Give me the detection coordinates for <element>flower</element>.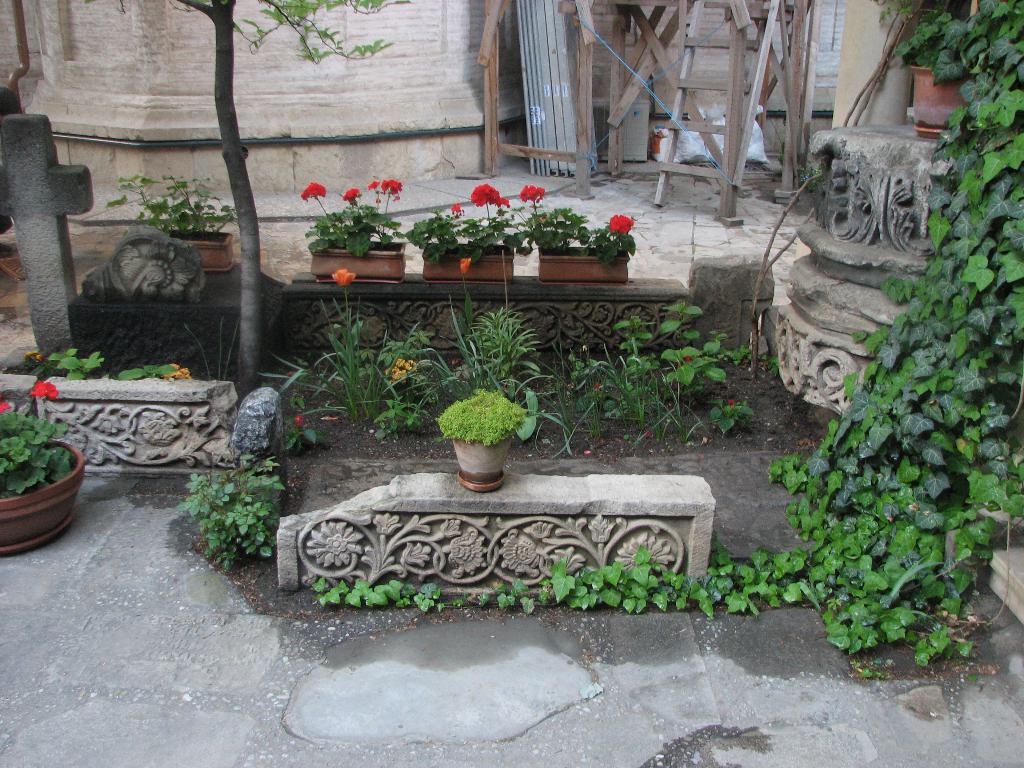
rect(332, 268, 353, 287).
